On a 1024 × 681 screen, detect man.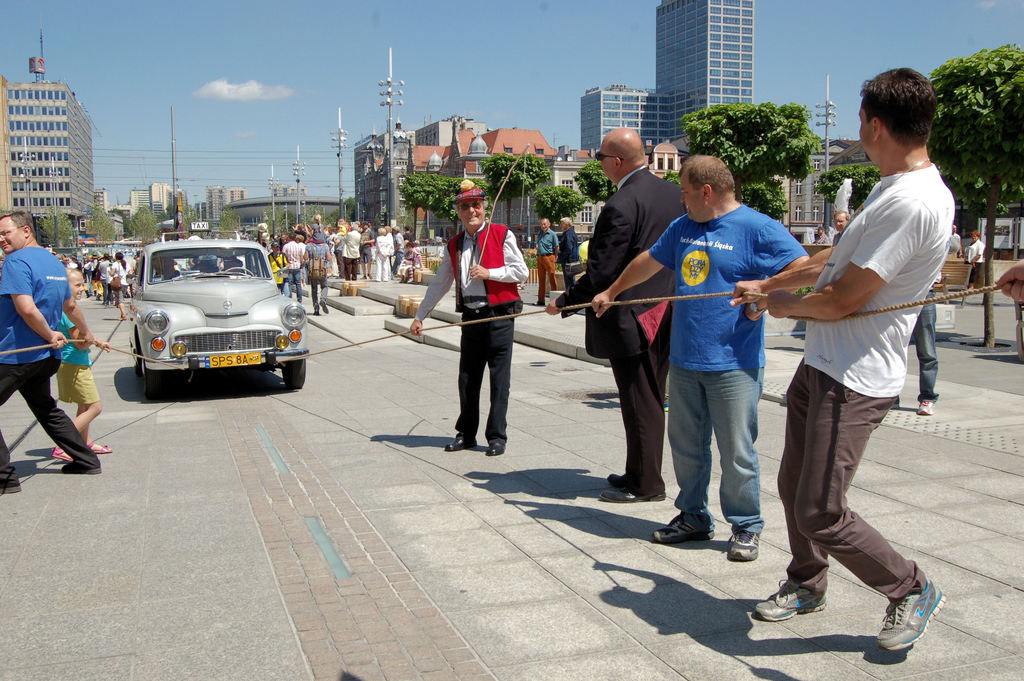
rect(593, 154, 811, 562).
